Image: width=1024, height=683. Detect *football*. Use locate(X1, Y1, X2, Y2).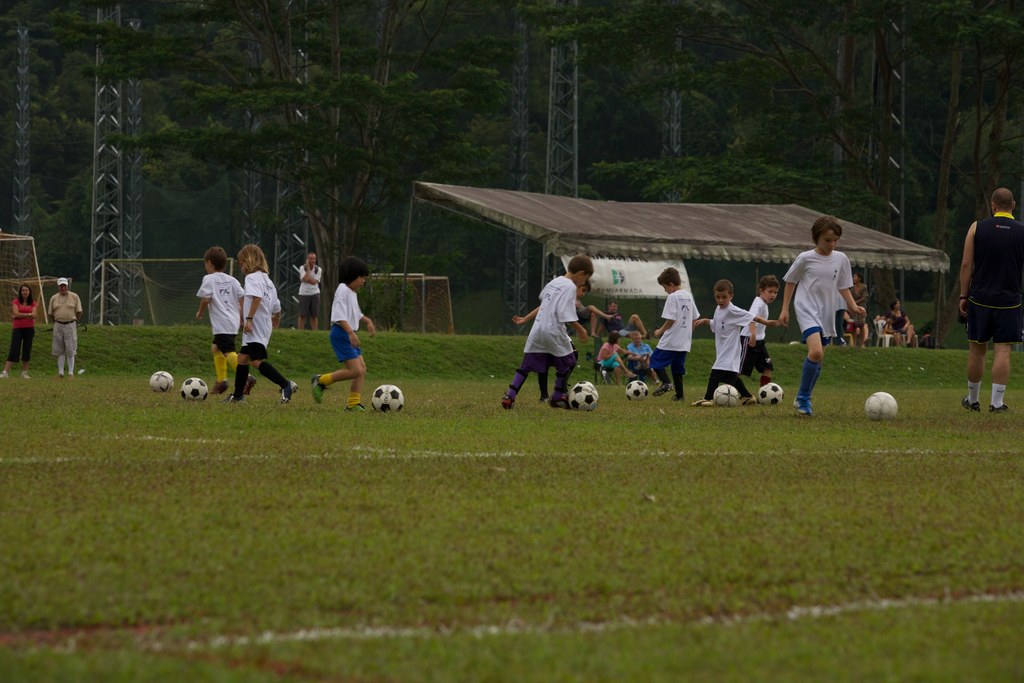
locate(175, 378, 208, 403).
